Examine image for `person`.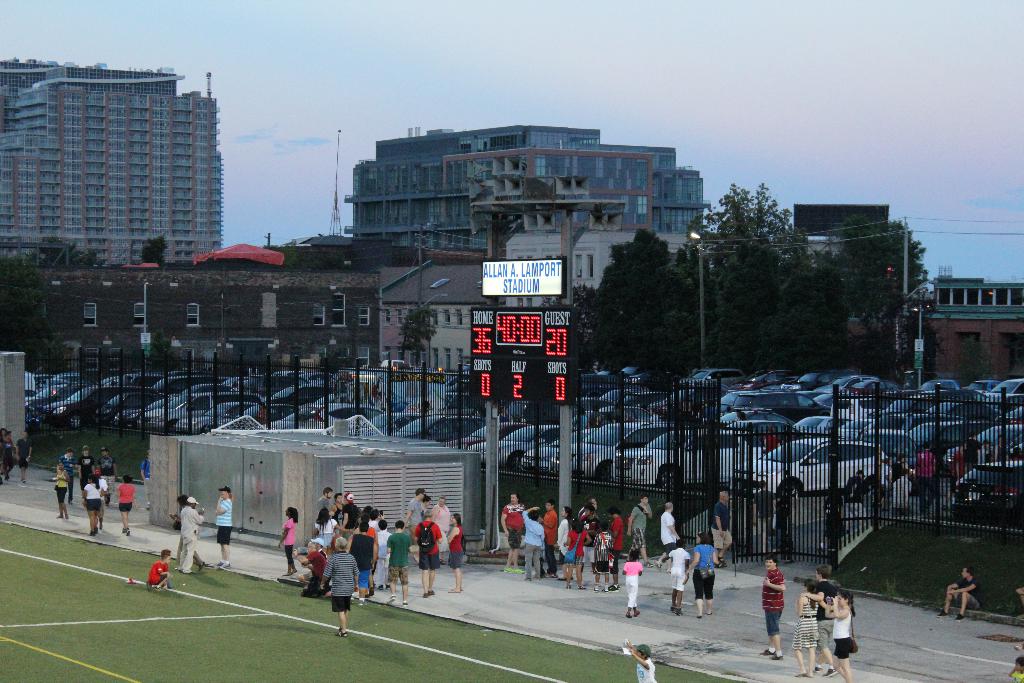
Examination result: region(169, 491, 193, 566).
